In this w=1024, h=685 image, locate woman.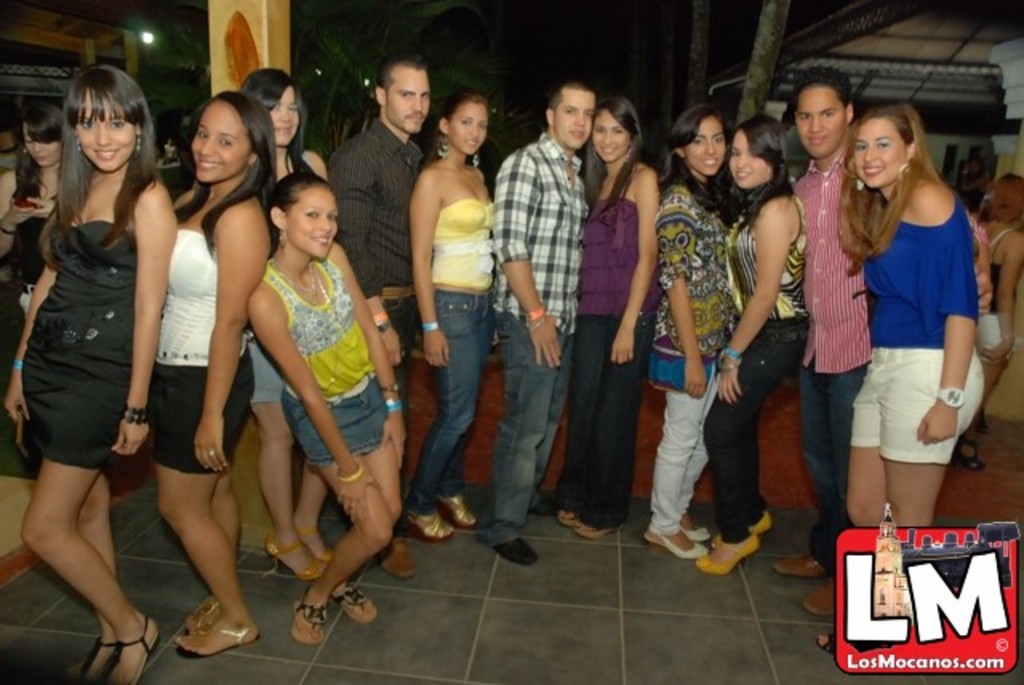
Bounding box: (x1=0, y1=99, x2=112, y2=480).
